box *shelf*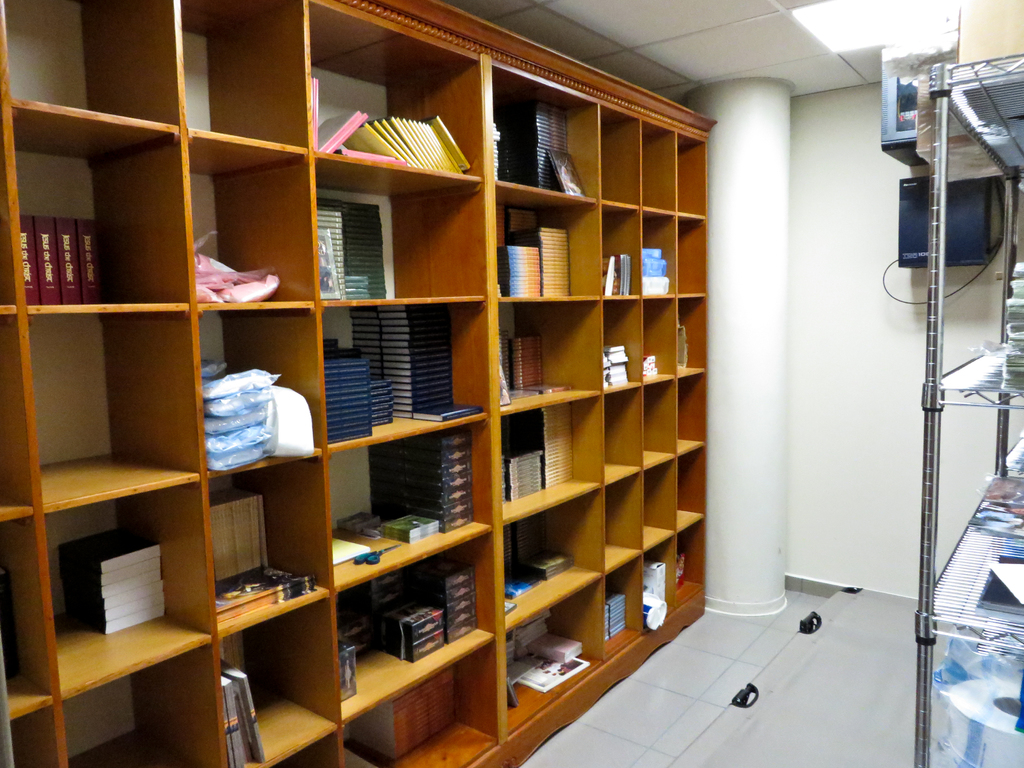
box=[494, 182, 600, 292]
